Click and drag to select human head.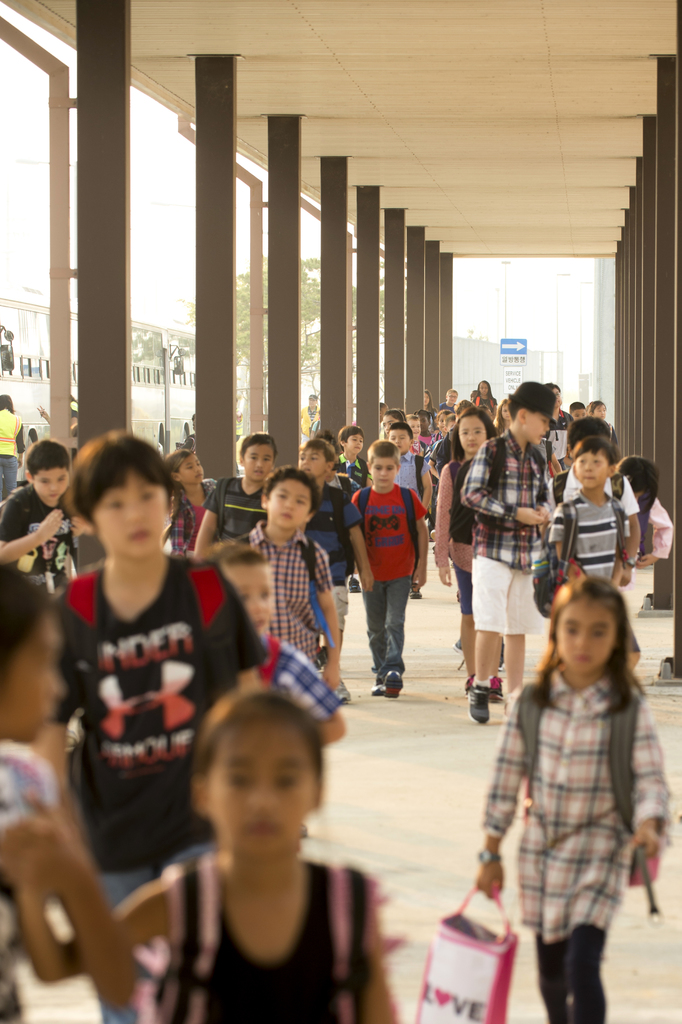
Selection: locate(337, 424, 365, 455).
